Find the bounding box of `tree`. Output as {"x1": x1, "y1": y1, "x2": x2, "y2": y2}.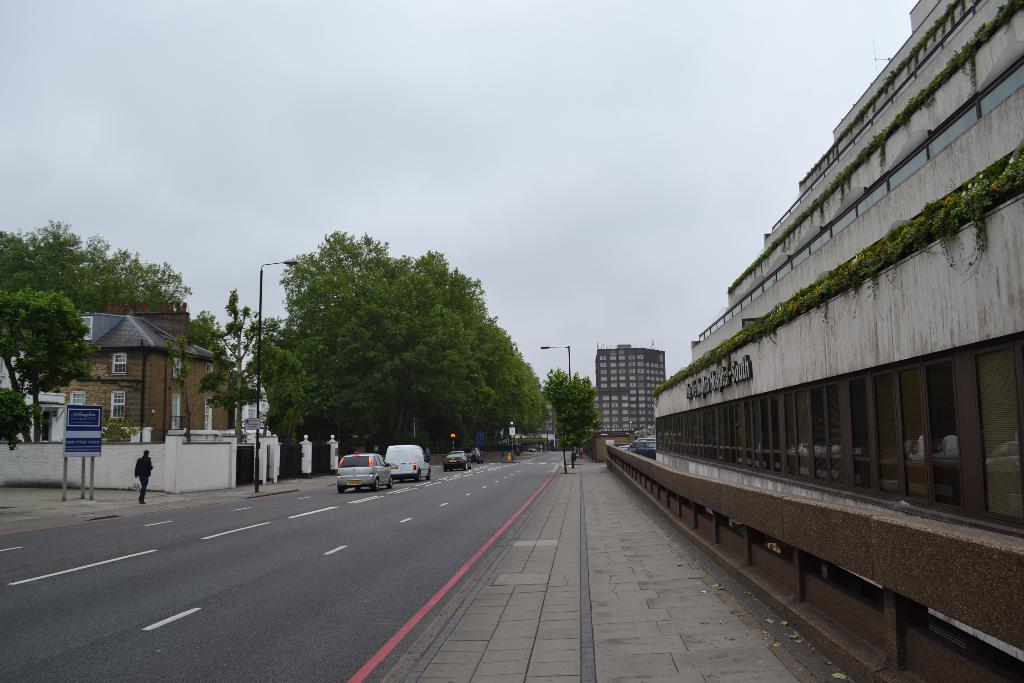
{"x1": 187, "y1": 290, "x2": 286, "y2": 443}.
